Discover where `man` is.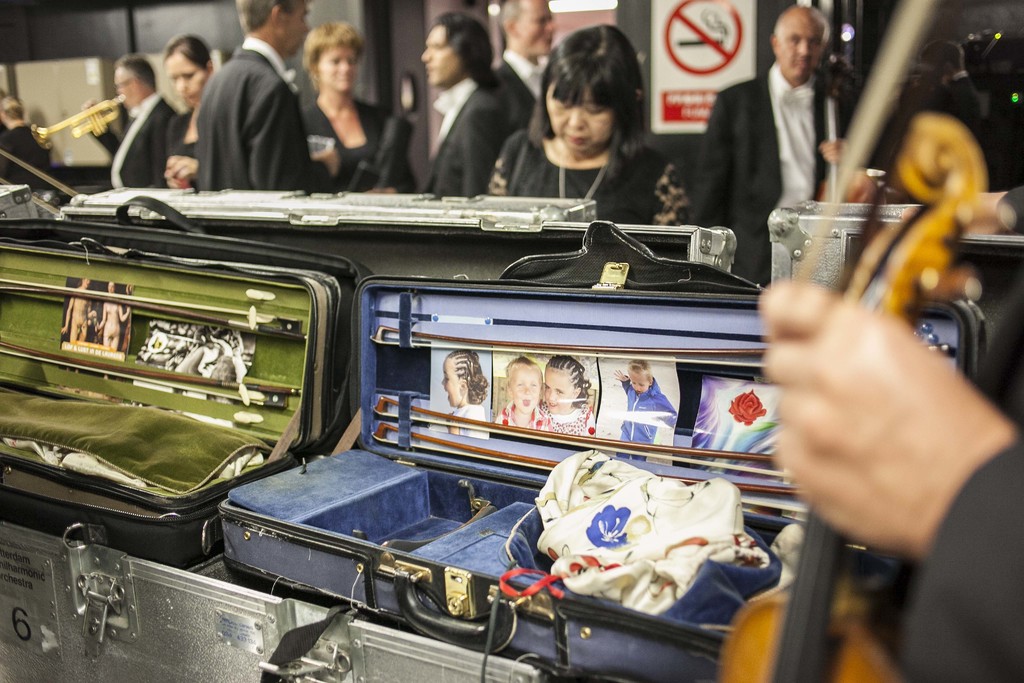
Discovered at 74, 51, 181, 193.
